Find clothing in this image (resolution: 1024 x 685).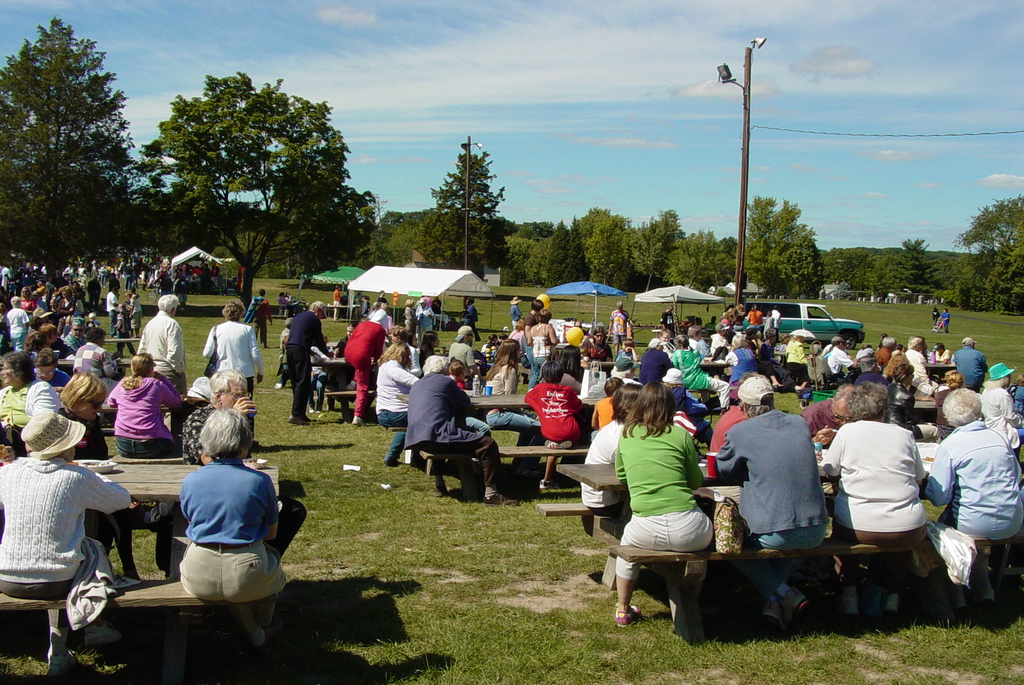
box(402, 373, 504, 488).
